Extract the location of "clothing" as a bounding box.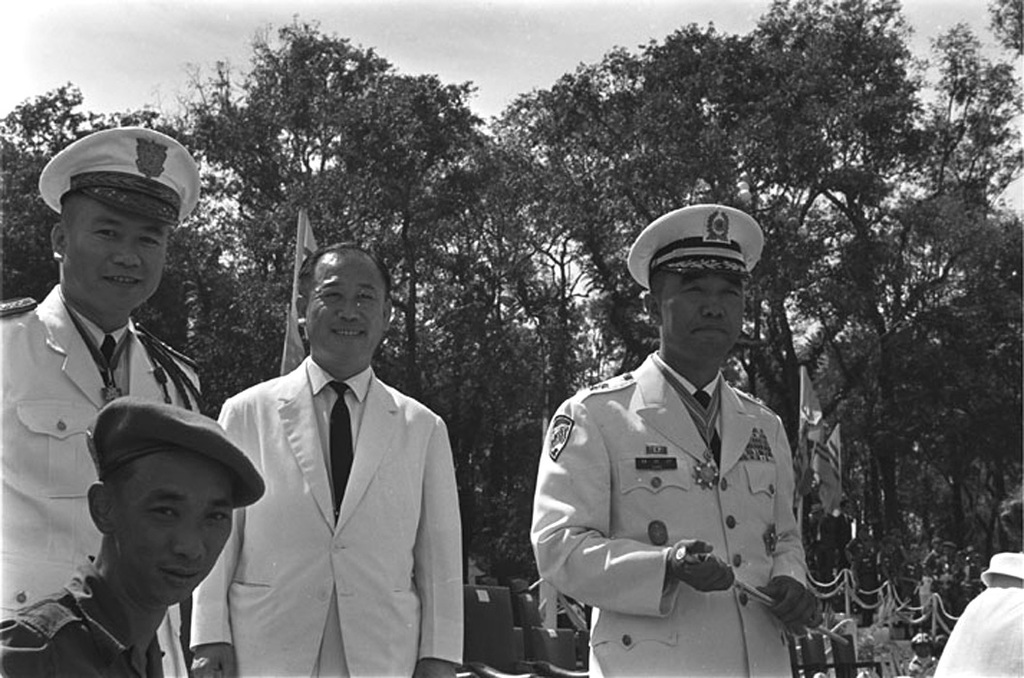
{"x1": 524, "y1": 311, "x2": 841, "y2": 656}.
